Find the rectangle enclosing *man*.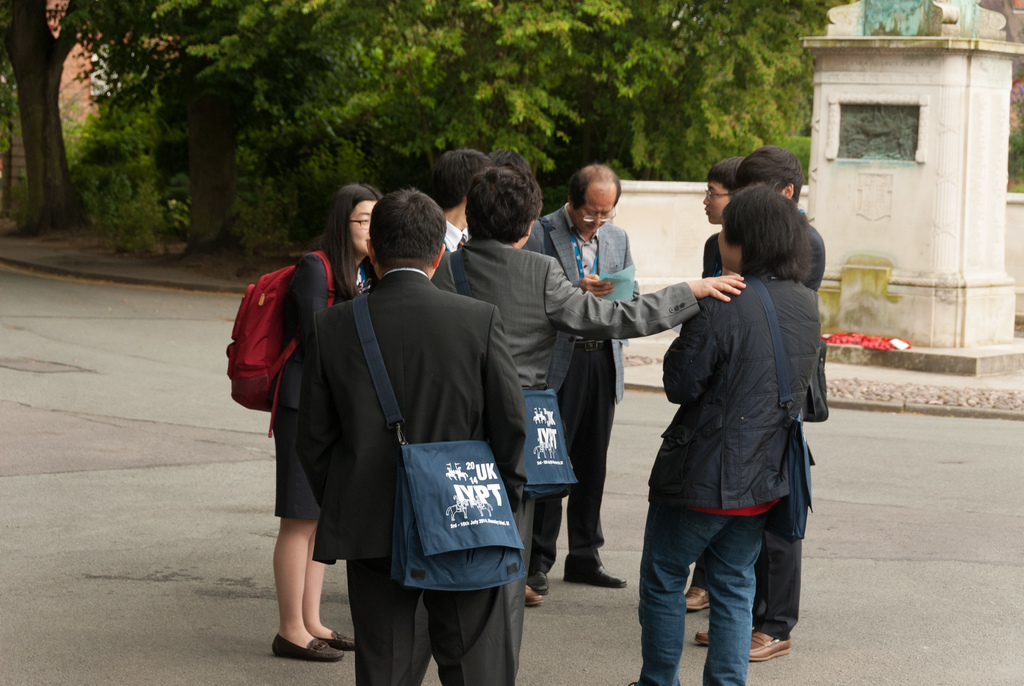
left=271, top=180, right=529, bottom=680.
